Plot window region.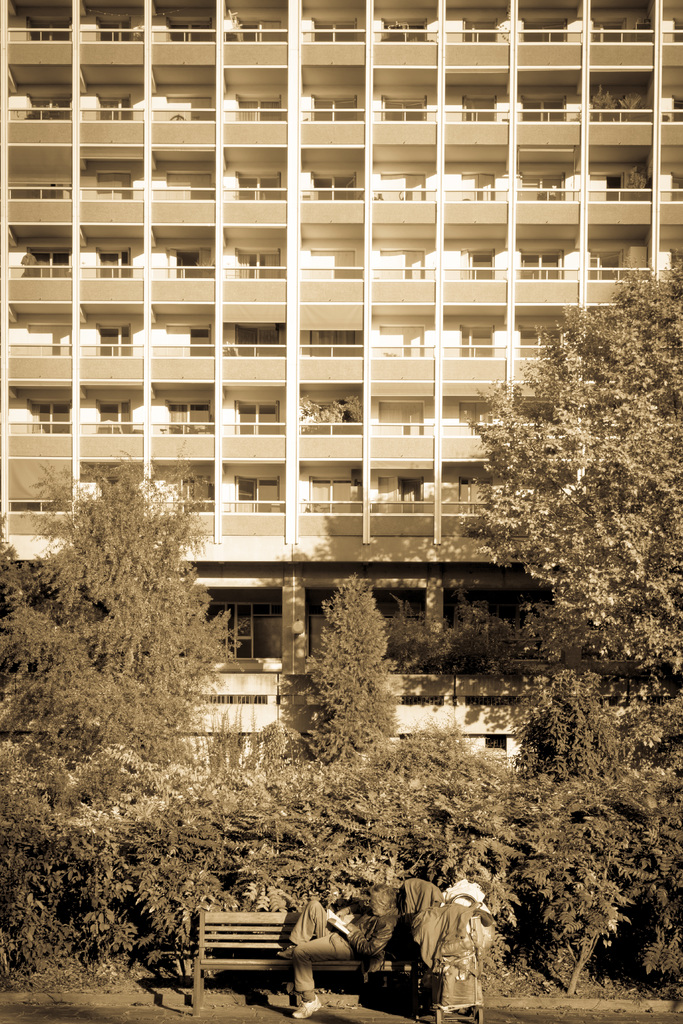
Plotted at [239,101,279,118].
